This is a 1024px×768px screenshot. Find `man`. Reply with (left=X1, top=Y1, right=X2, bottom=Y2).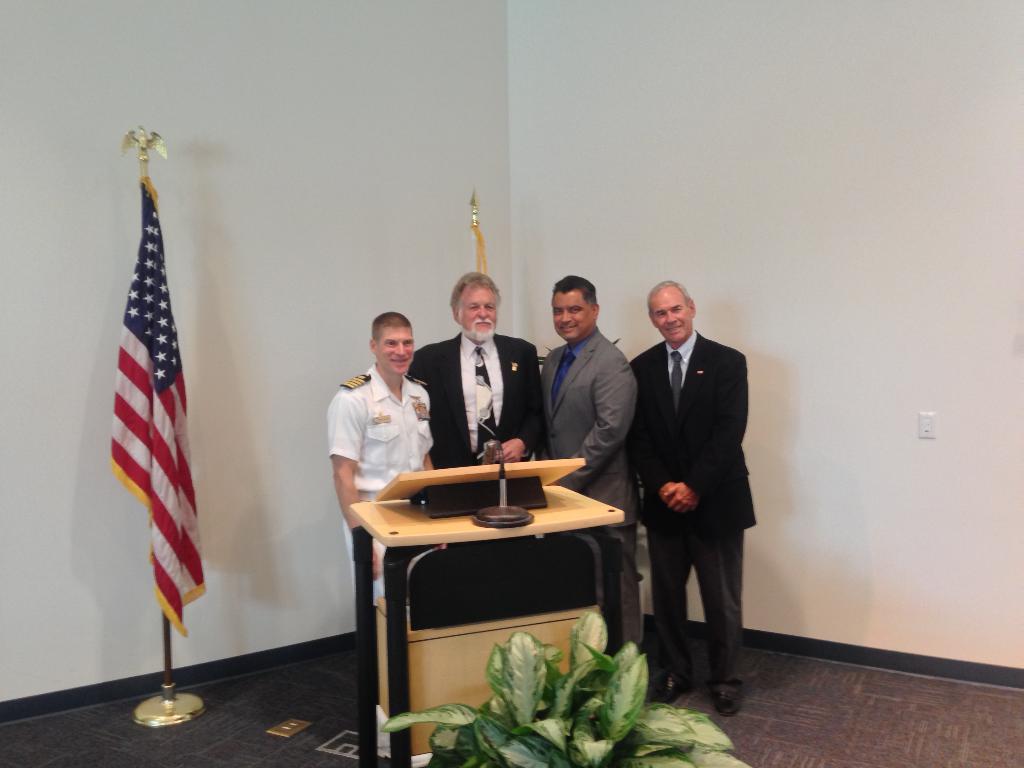
(left=326, top=312, right=437, bottom=704).
